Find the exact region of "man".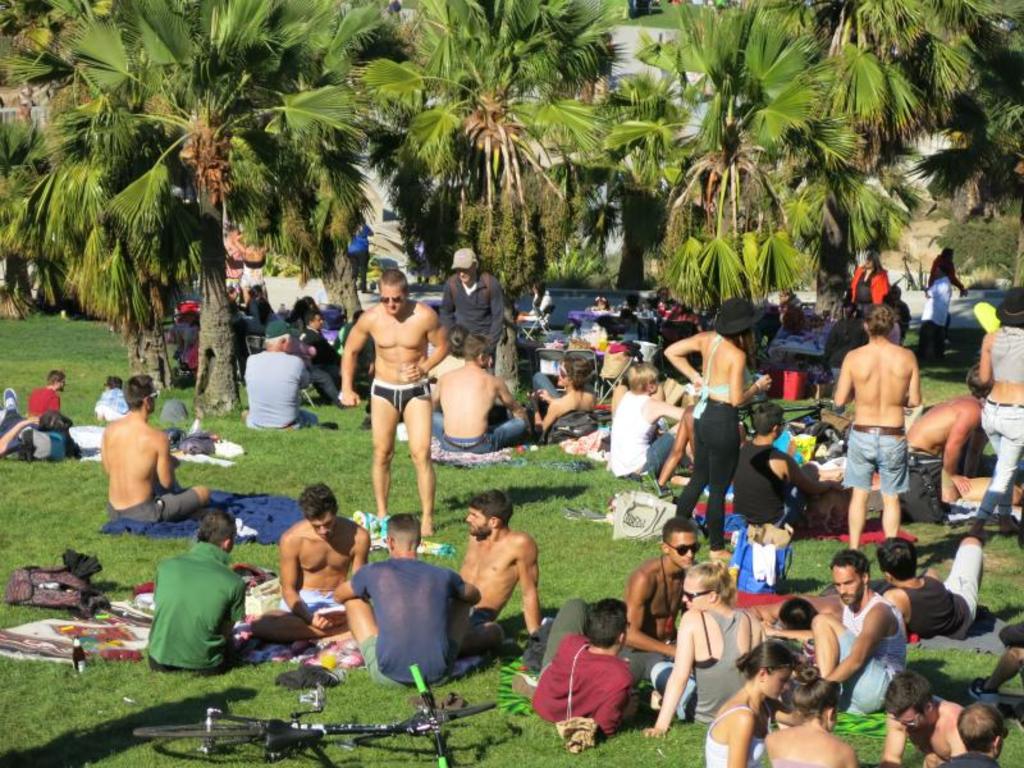
Exact region: (x1=334, y1=269, x2=462, y2=544).
